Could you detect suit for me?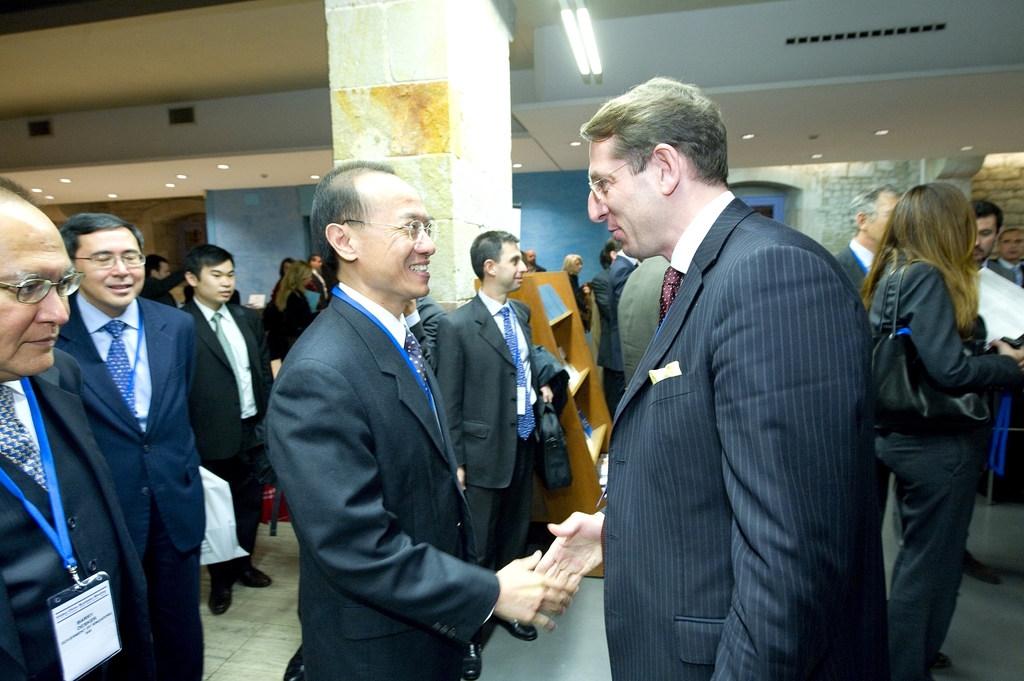
Detection result: 588 277 628 417.
